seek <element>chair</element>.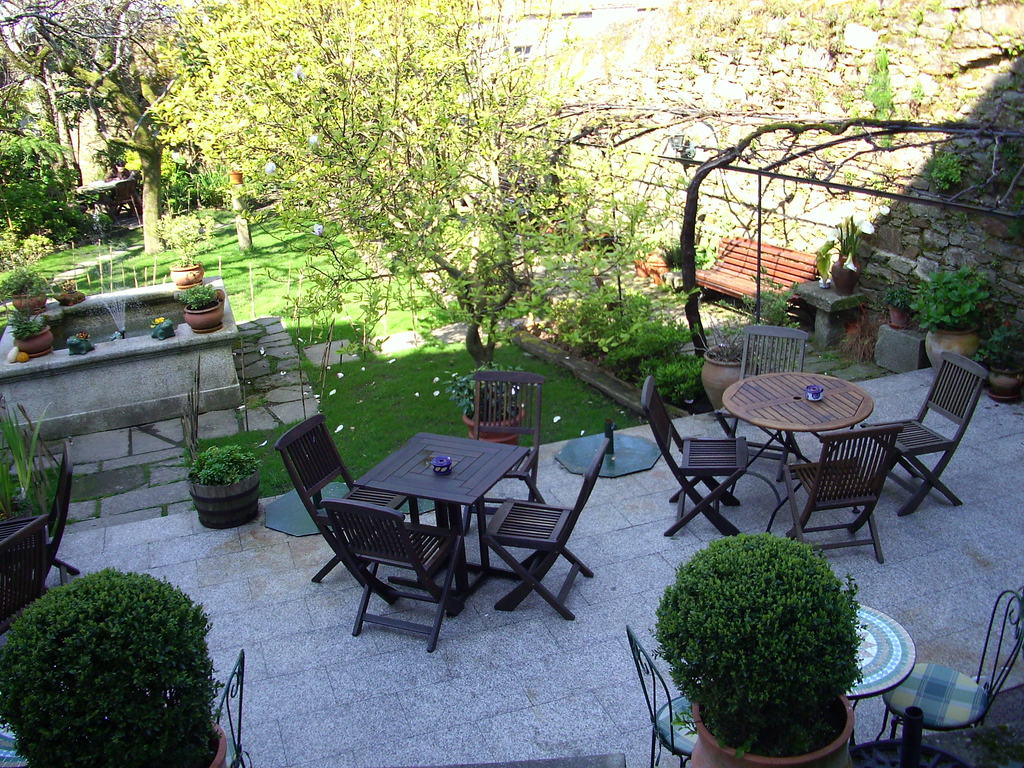
865,351,986,513.
